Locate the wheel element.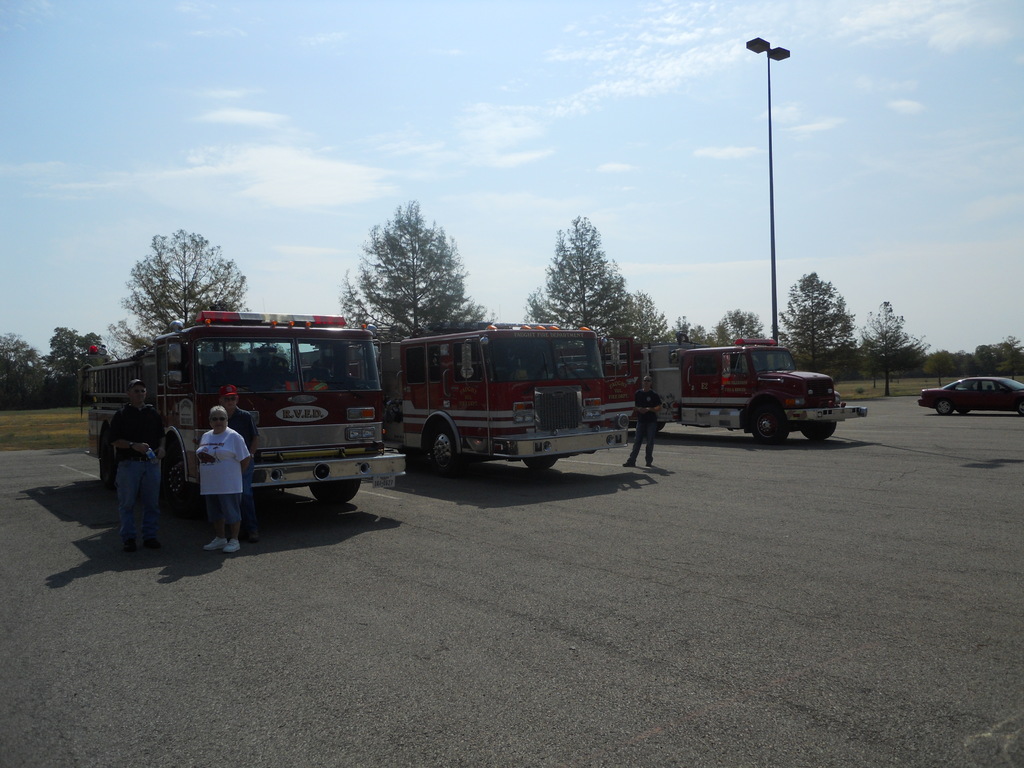
Element bbox: crop(797, 416, 835, 444).
